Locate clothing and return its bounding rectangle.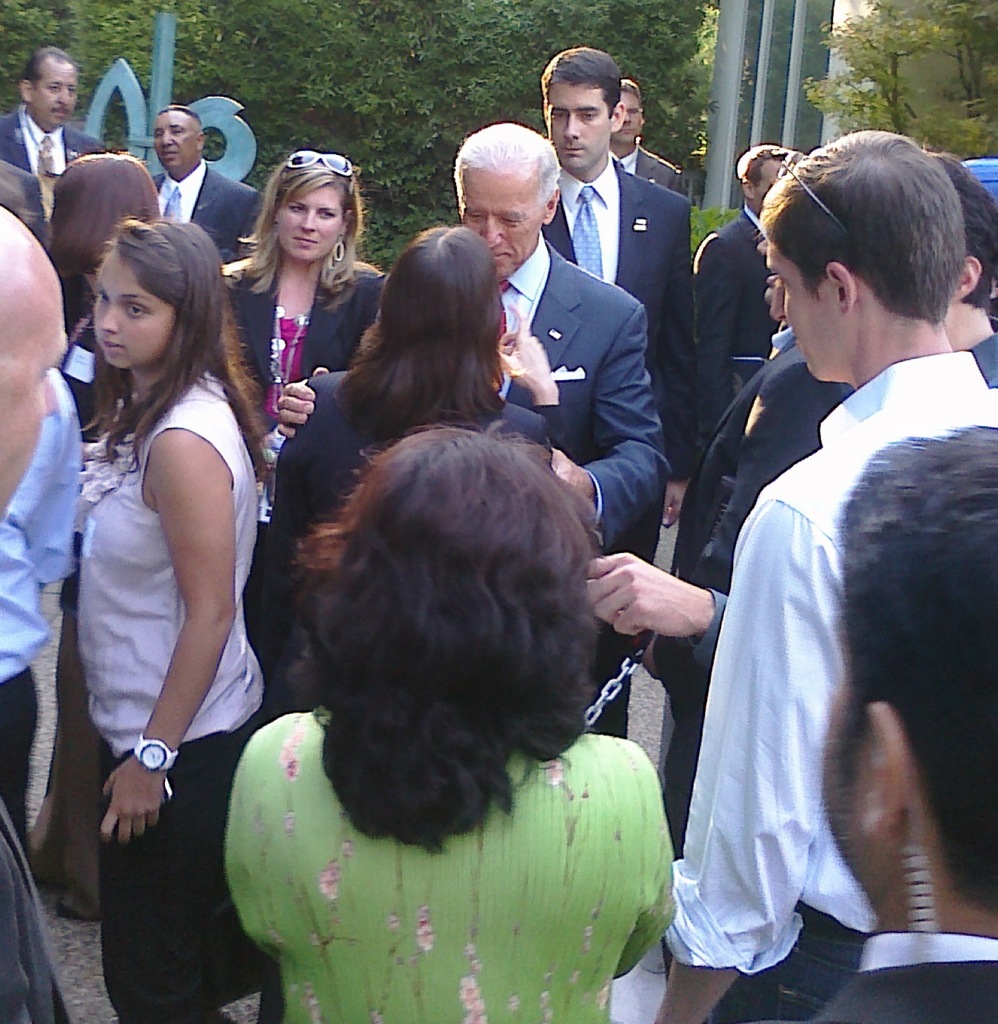
bbox=(76, 371, 281, 1023).
